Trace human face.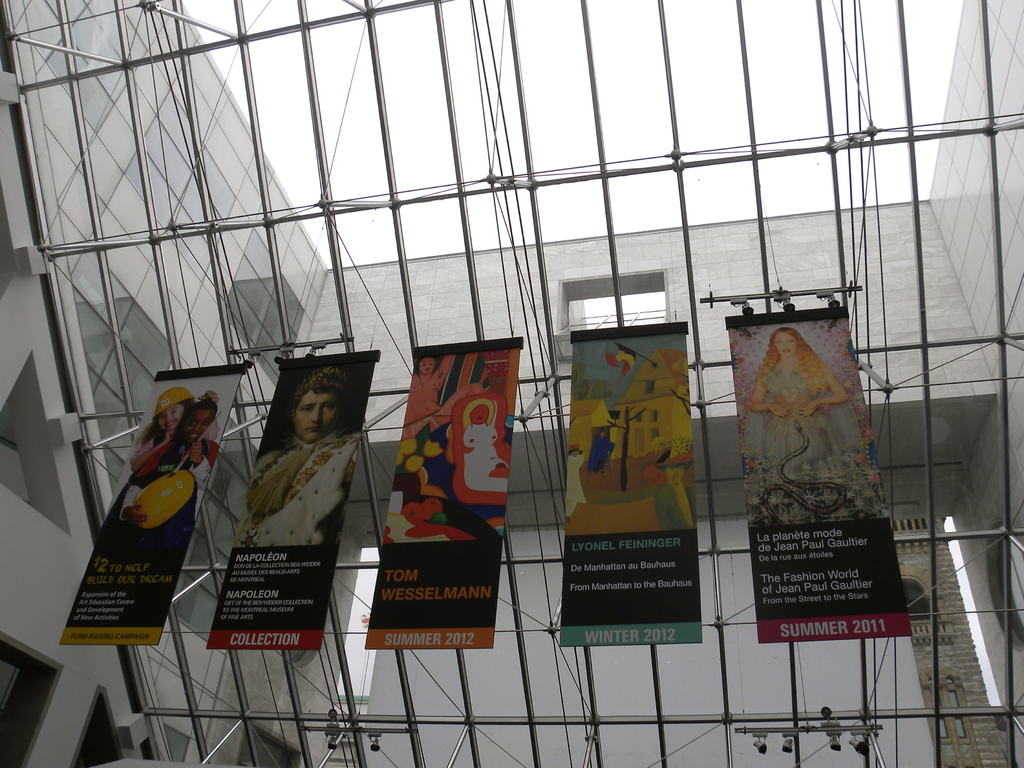
Traced to rect(159, 406, 184, 433).
